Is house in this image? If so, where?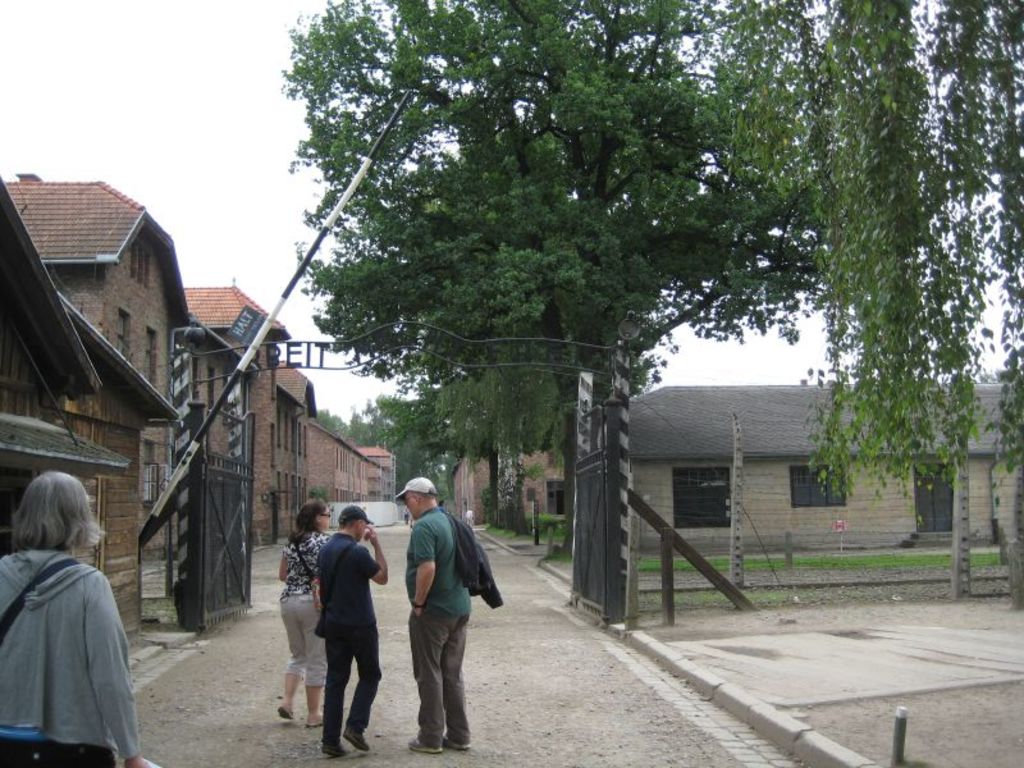
Yes, at (left=0, top=172, right=179, bottom=657).
